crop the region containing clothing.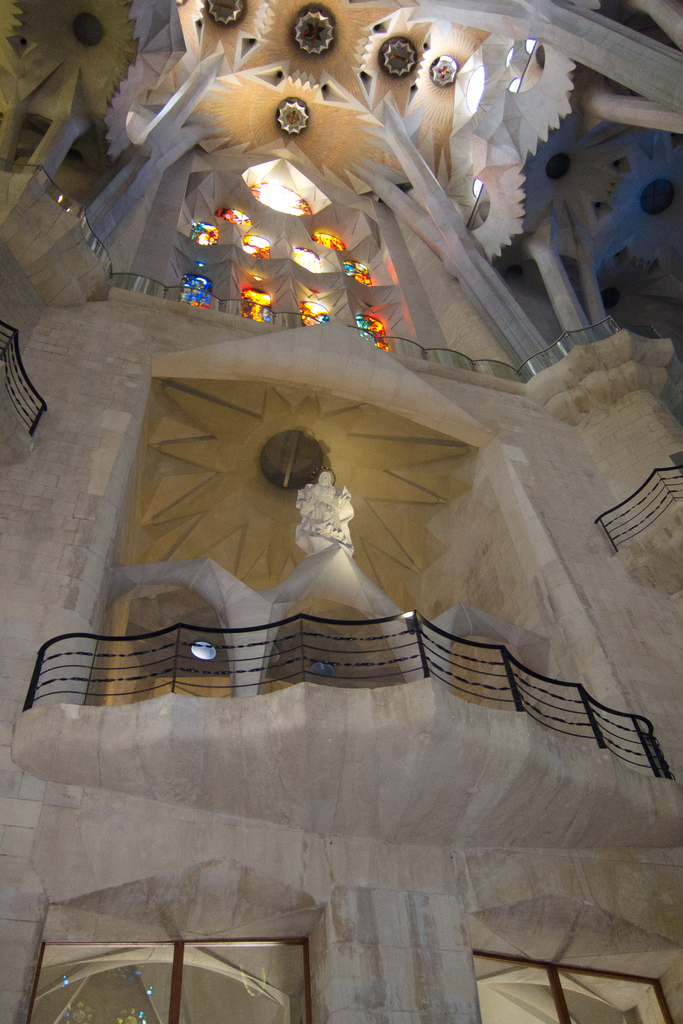
Crop region: Rect(286, 467, 356, 568).
